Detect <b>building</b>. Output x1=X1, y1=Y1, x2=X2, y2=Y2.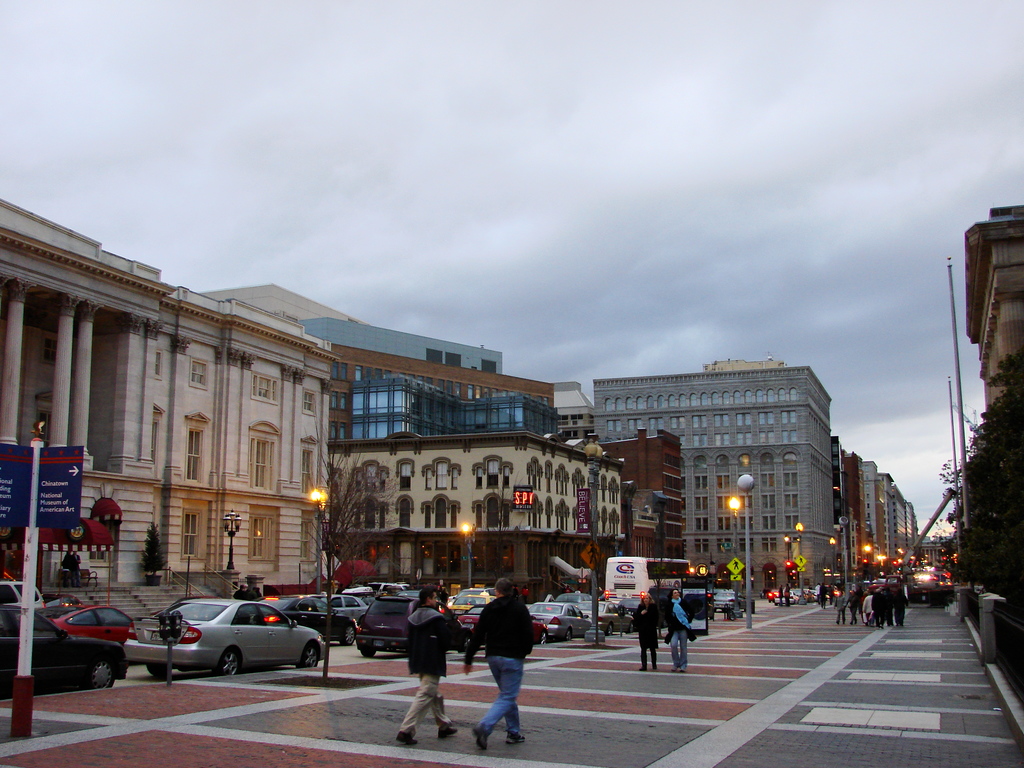
x1=961, y1=204, x2=1023, y2=431.
